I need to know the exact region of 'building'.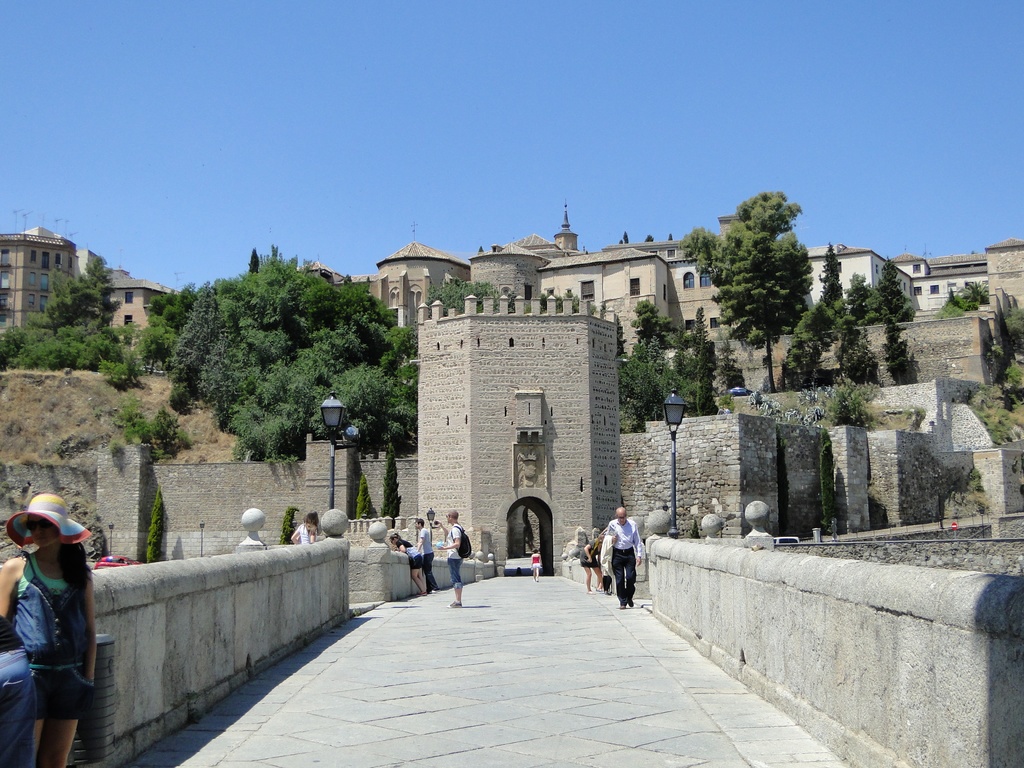
Region: detection(169, 188, 867, 545).
